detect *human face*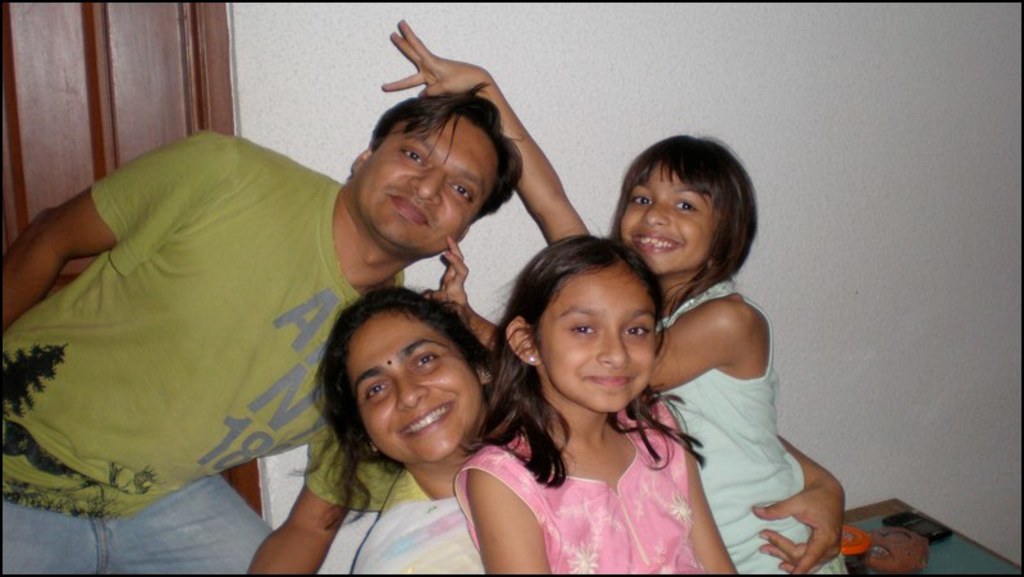
358, 107, 507, 258
